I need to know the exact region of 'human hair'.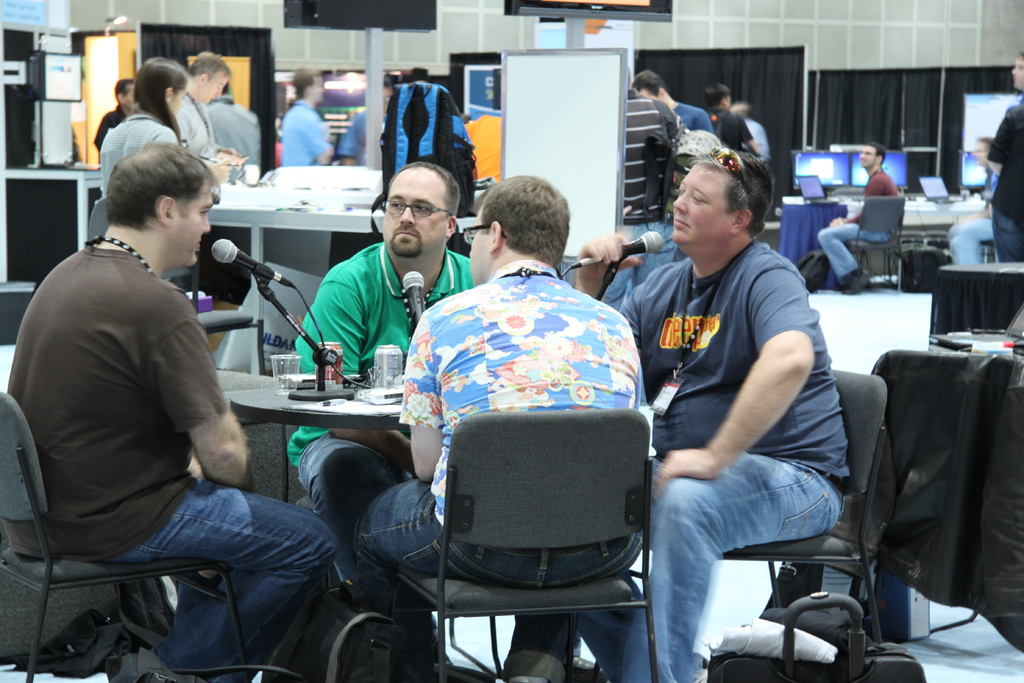
Region: bbox=[632, 66, 664, 94].
